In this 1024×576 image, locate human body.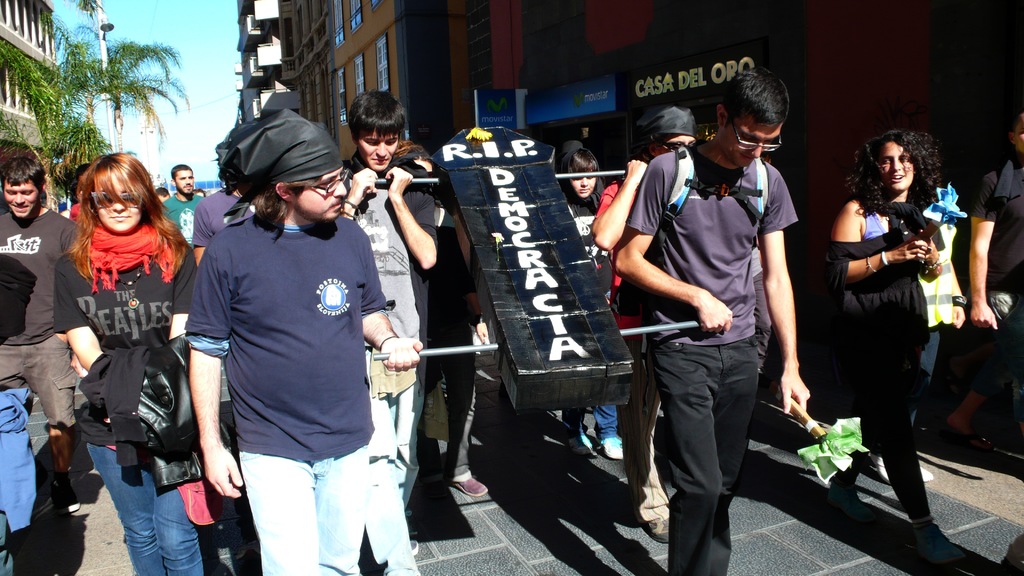
Bounding box: 611,63,817,575.
